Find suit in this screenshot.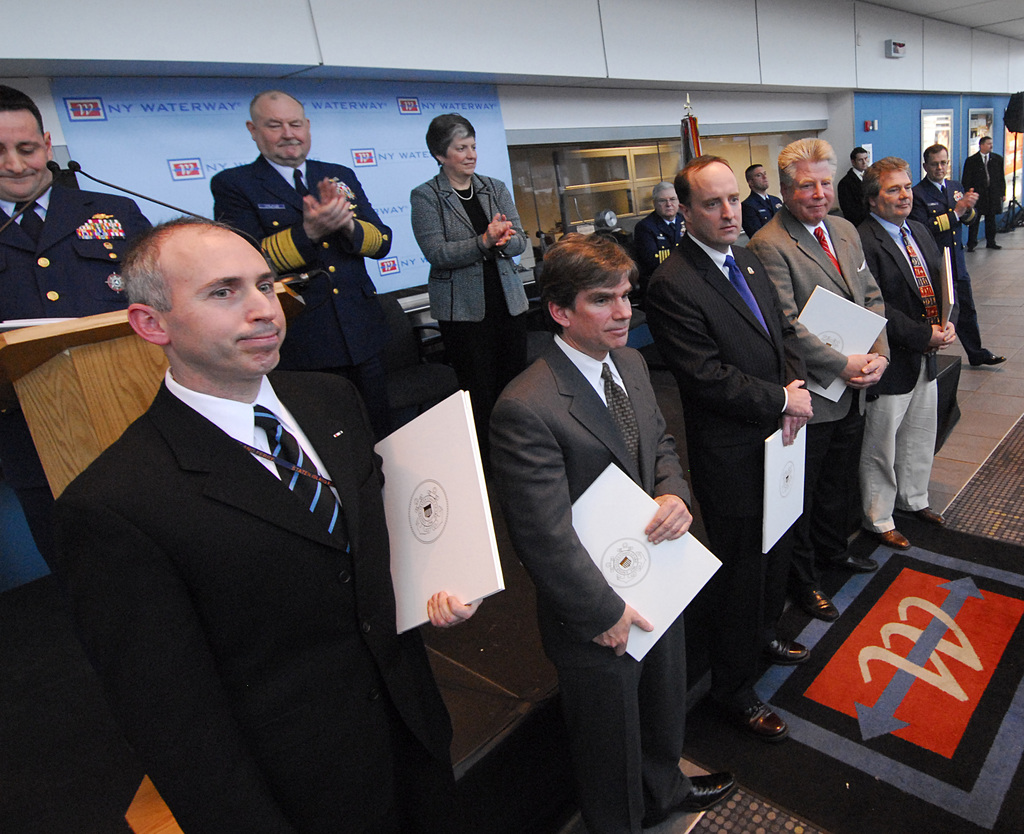
The bounding box for suit is 646,229,806,712.
